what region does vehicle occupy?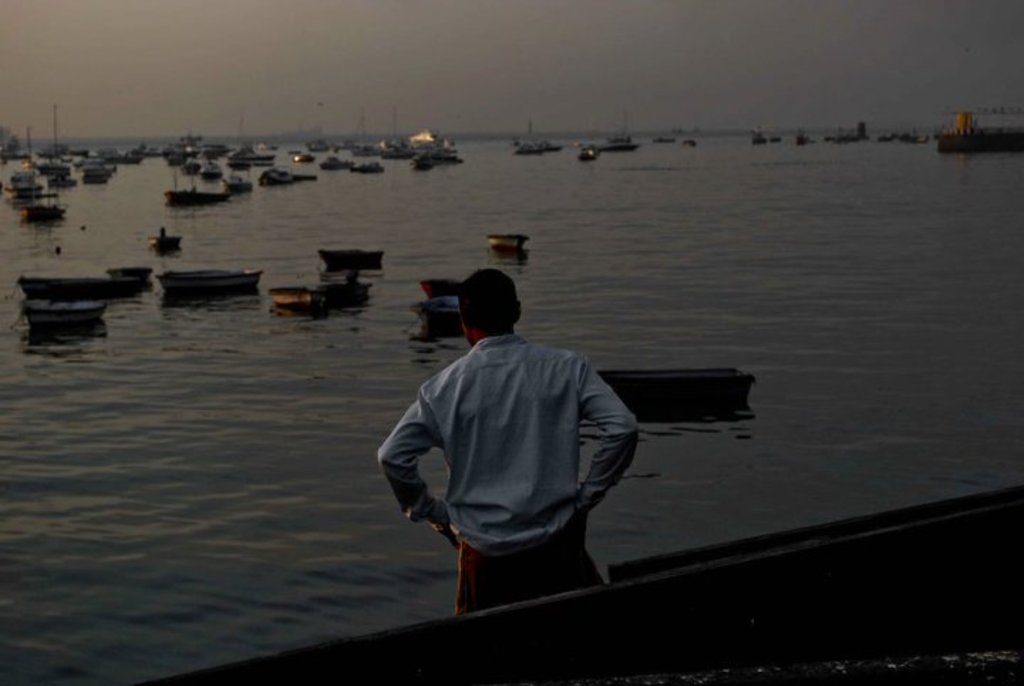
x1=148, y1=222, x2=183, y2=260.
